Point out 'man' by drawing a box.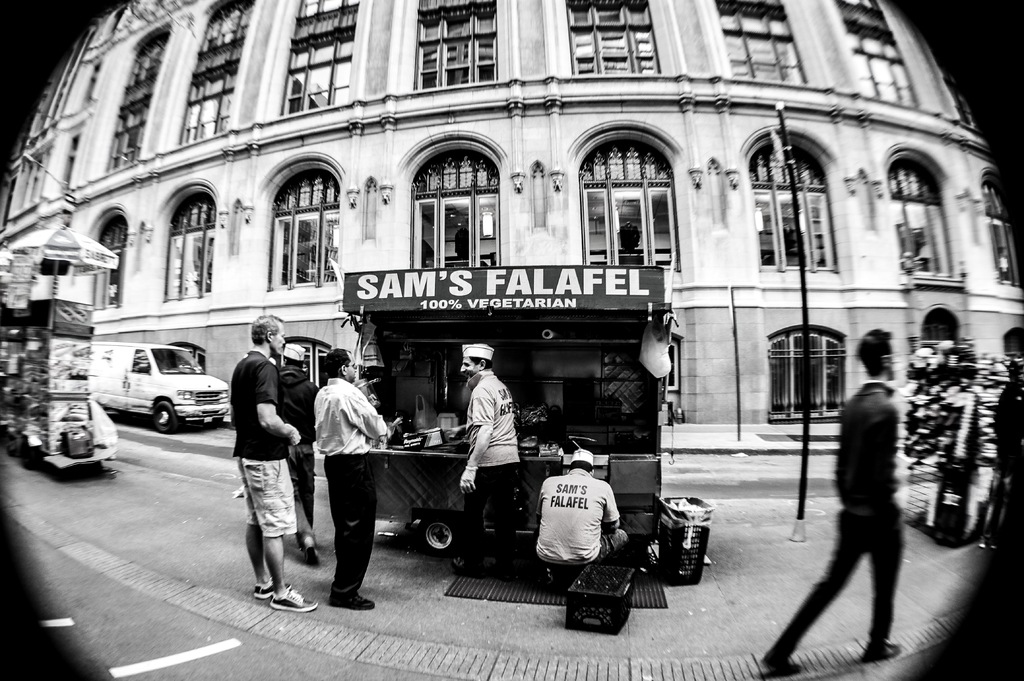
x1=307 y1=336 x2=383 y2=612.
